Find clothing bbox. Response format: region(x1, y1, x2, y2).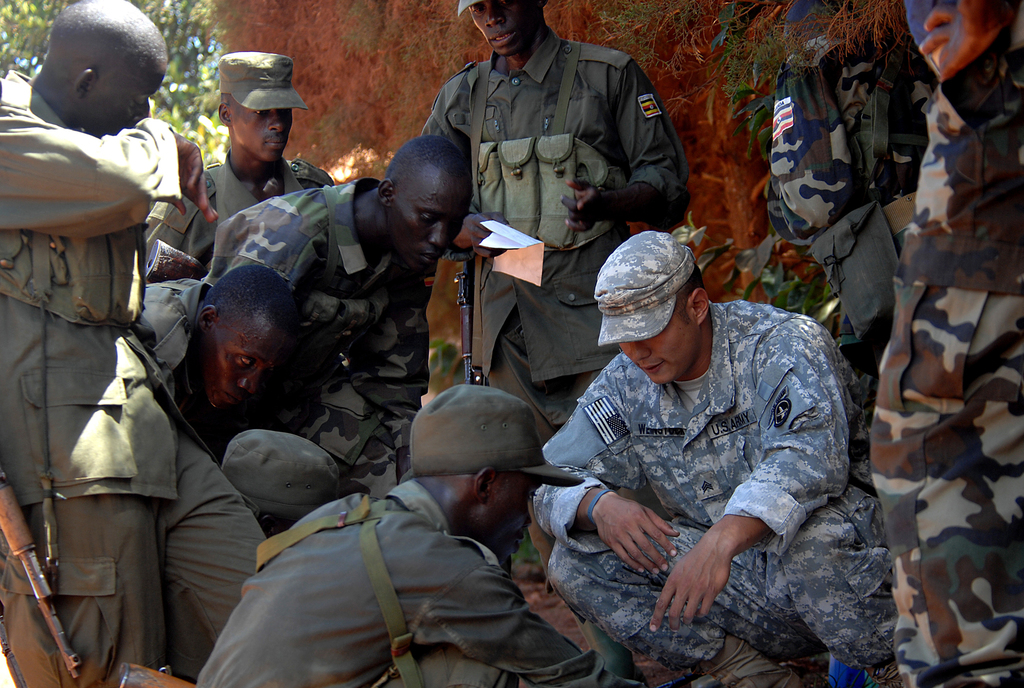
region(141, 150, 335, 264).
